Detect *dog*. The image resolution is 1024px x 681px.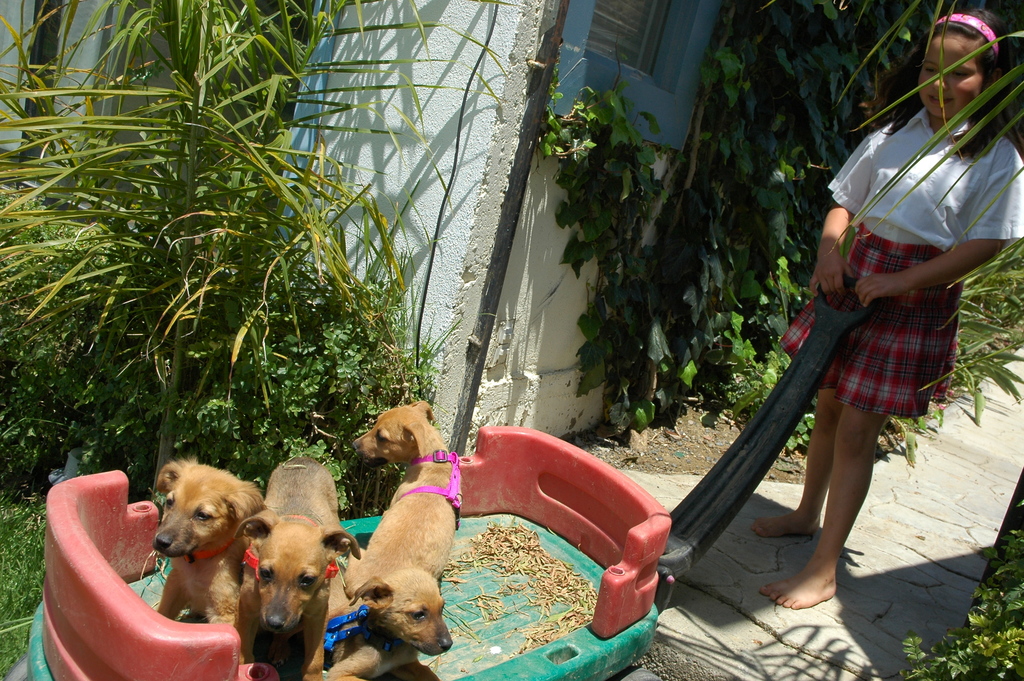
bbox=(347, 398, 467, 584).
